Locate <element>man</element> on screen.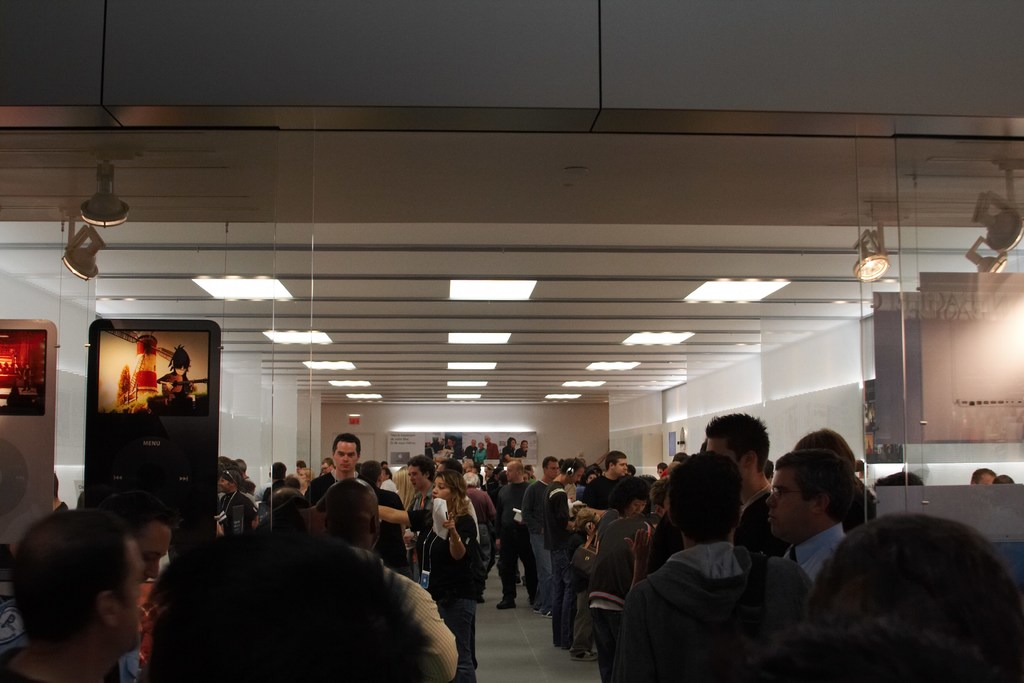
On screen at 217:466:252:540.
